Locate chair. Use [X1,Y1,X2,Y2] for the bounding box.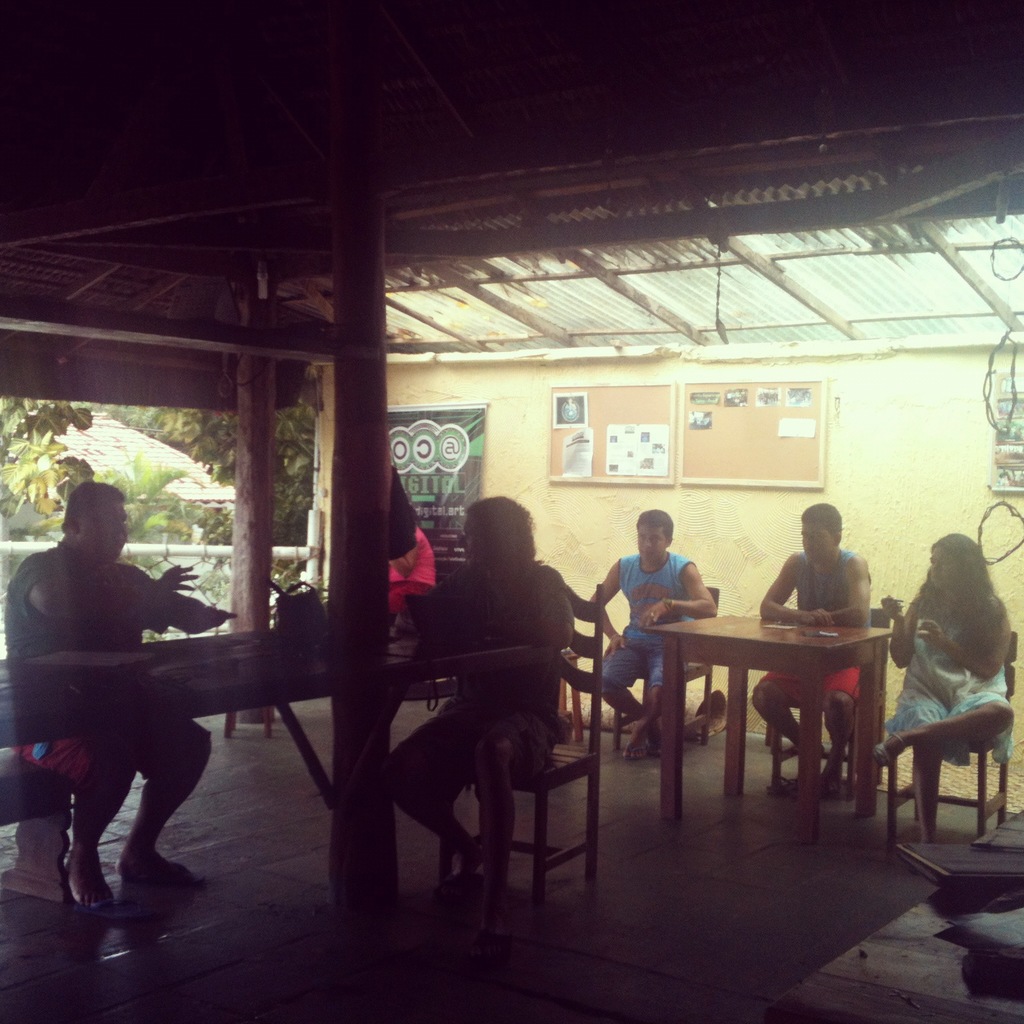
[607,581,716,757].
